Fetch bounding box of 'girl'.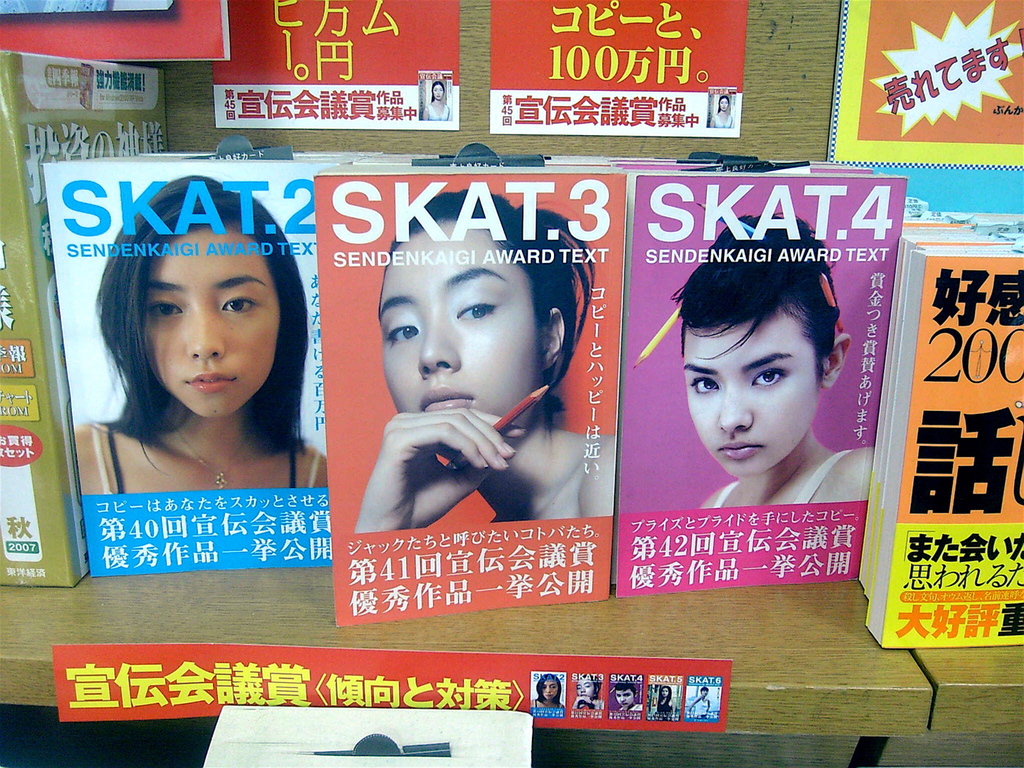
Bbox: left=353, top=187, right=620, bottom=538.
